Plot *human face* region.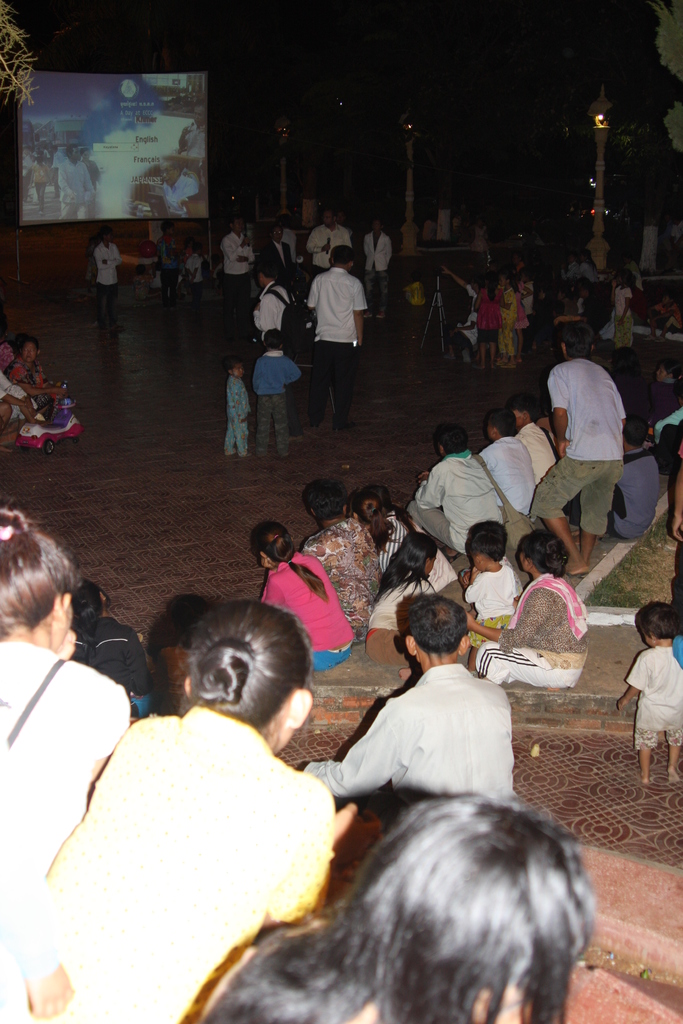
Plotted at bbox=(193, 106, 204, 125).
